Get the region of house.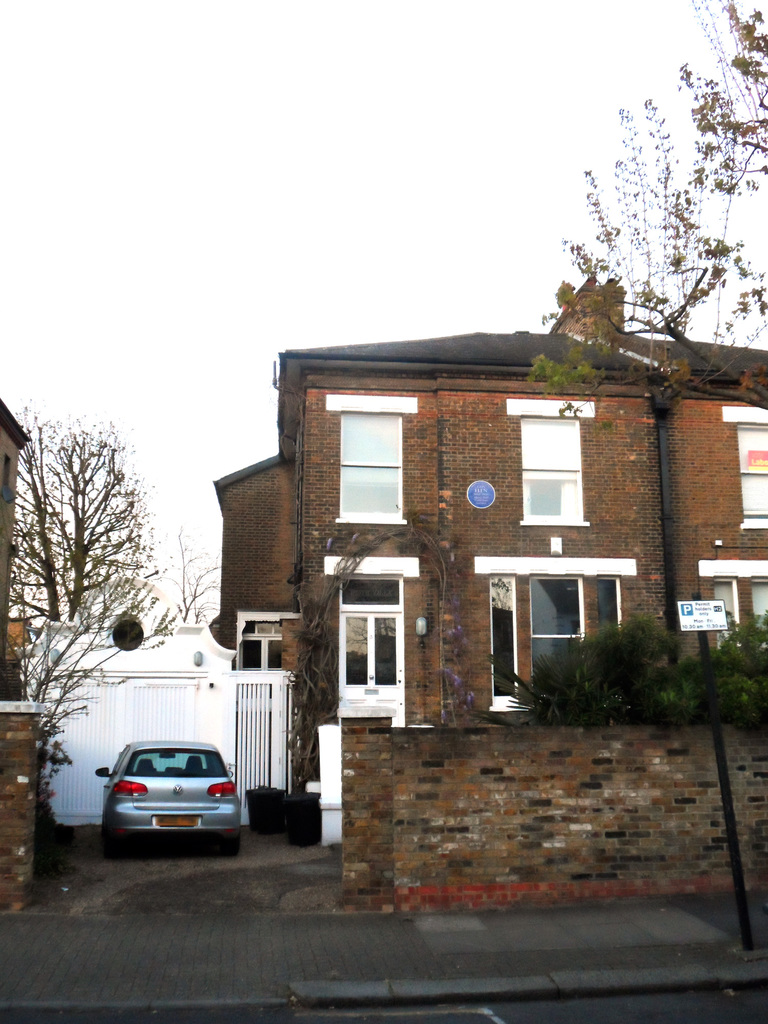
[174, 269, 734, 794].
